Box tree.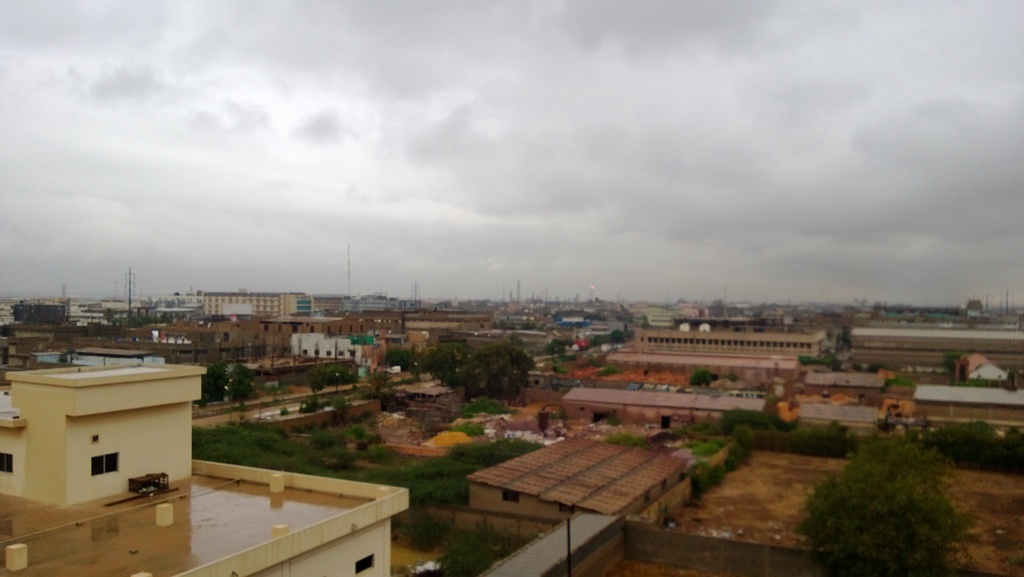
select_region(387, 345, 413, 370).
